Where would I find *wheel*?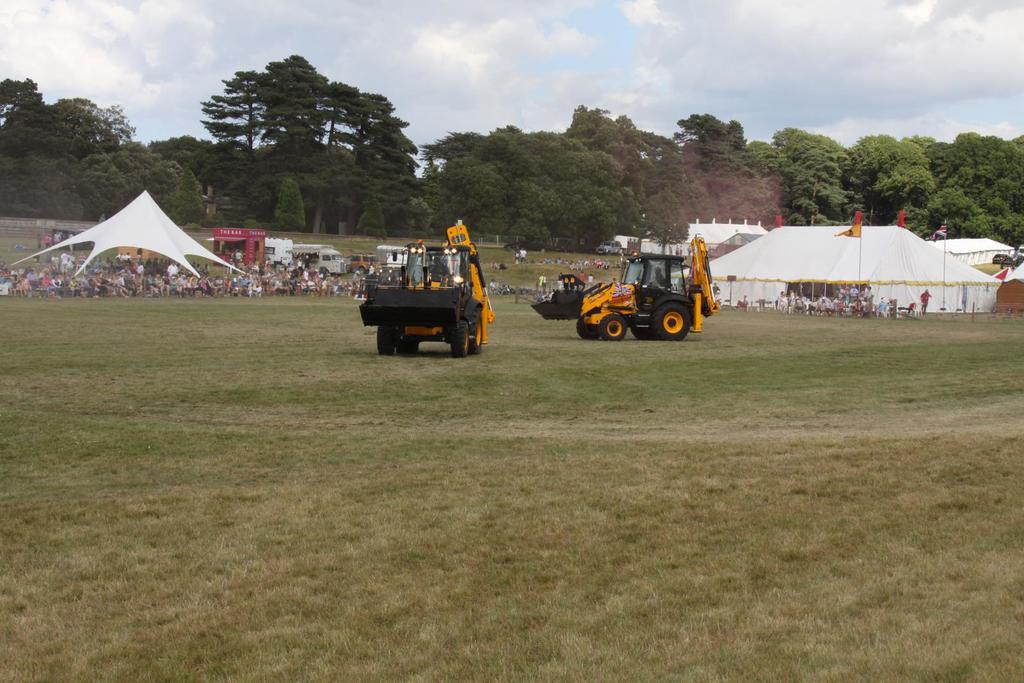
At (left=650, top=300, right=690, bottom=341).
